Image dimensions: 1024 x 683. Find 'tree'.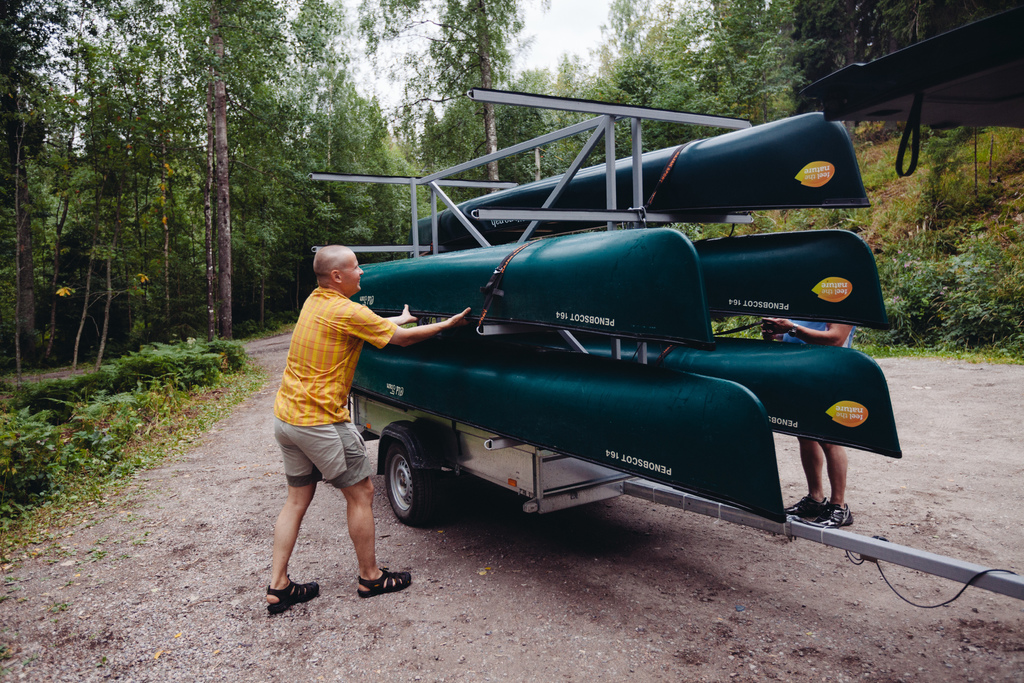
region(205, 0, 284, 336).
